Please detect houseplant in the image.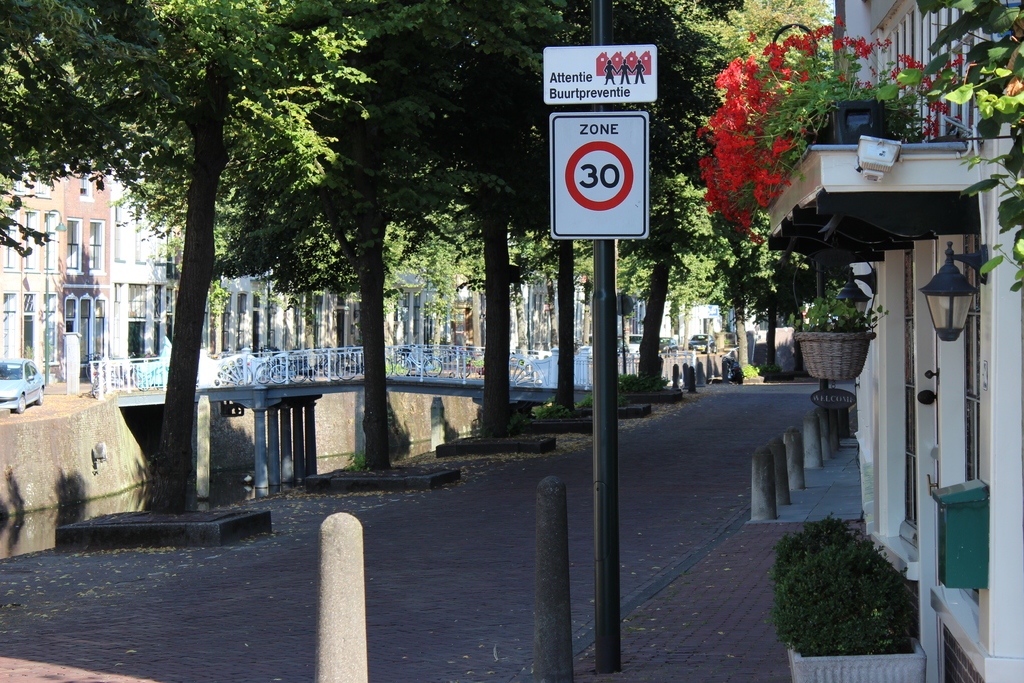
<region>761, 505, 868, 611</region>.
